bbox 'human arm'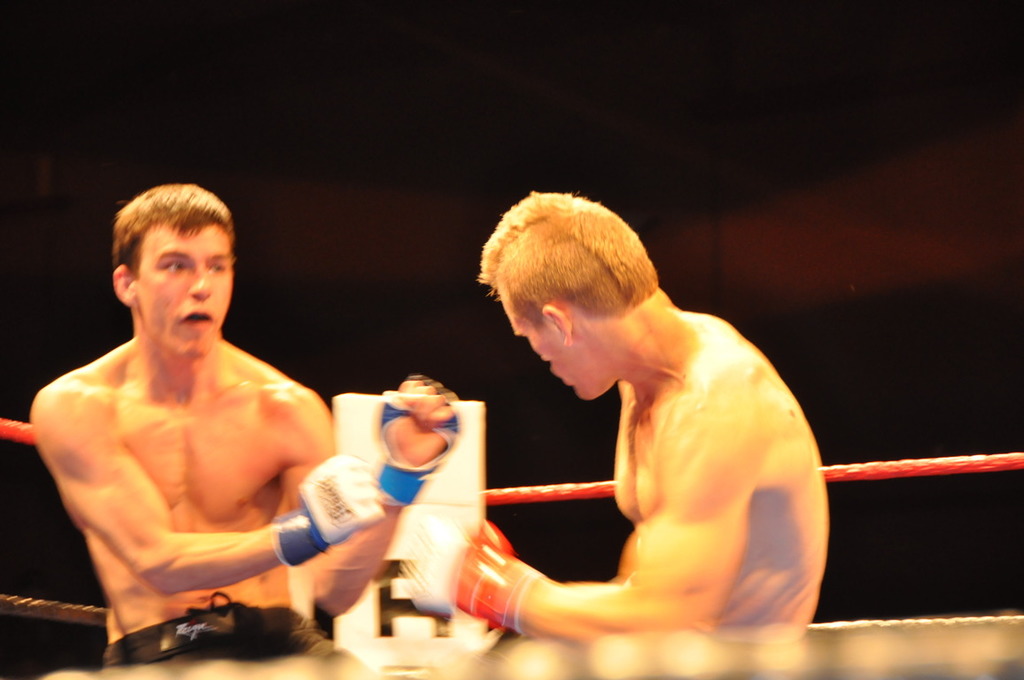
rect(35, 392, 382, 599)
